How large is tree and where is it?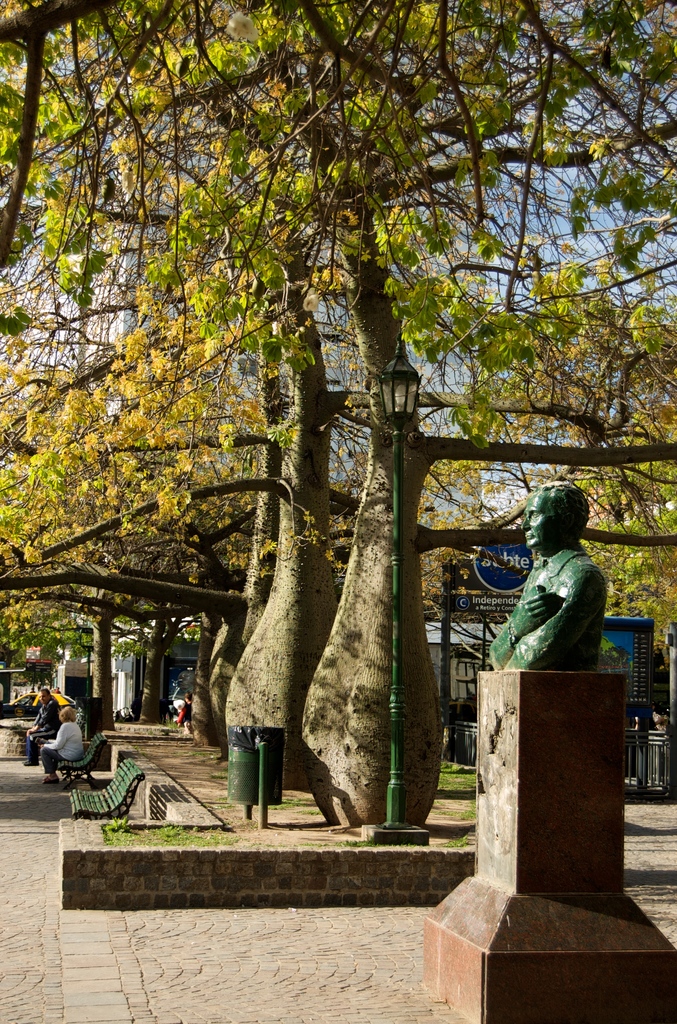
Bounding box: select_region(0, 327, 195, 710).
